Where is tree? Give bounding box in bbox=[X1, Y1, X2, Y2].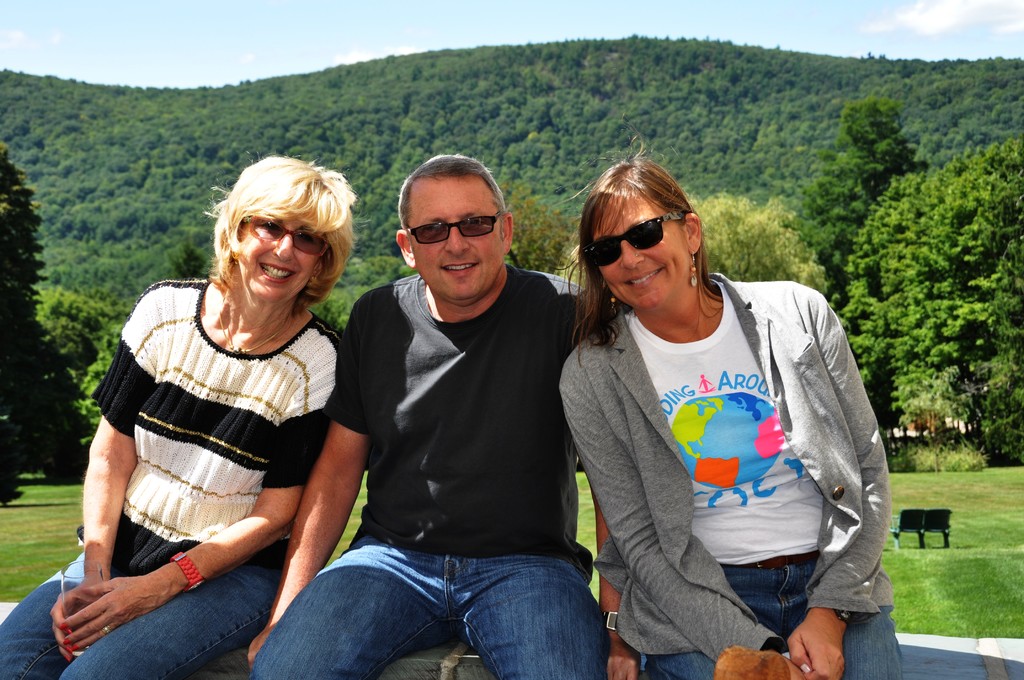
bbox=[0, 145, 90, 479].
